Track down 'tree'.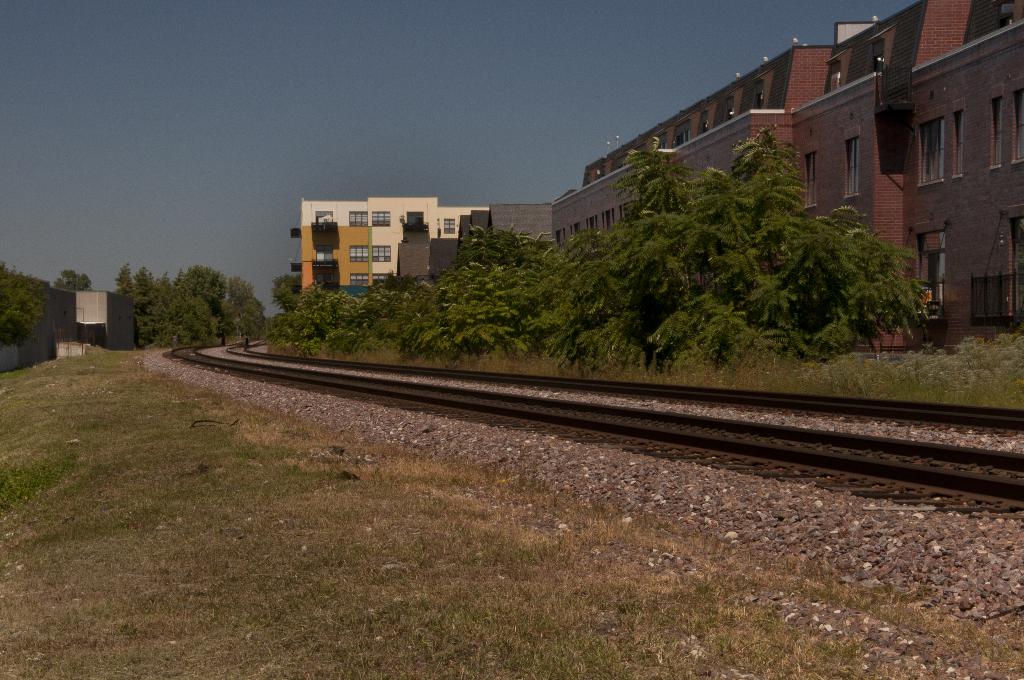
Tracked to l=111, t=262, r=239, b=346.
